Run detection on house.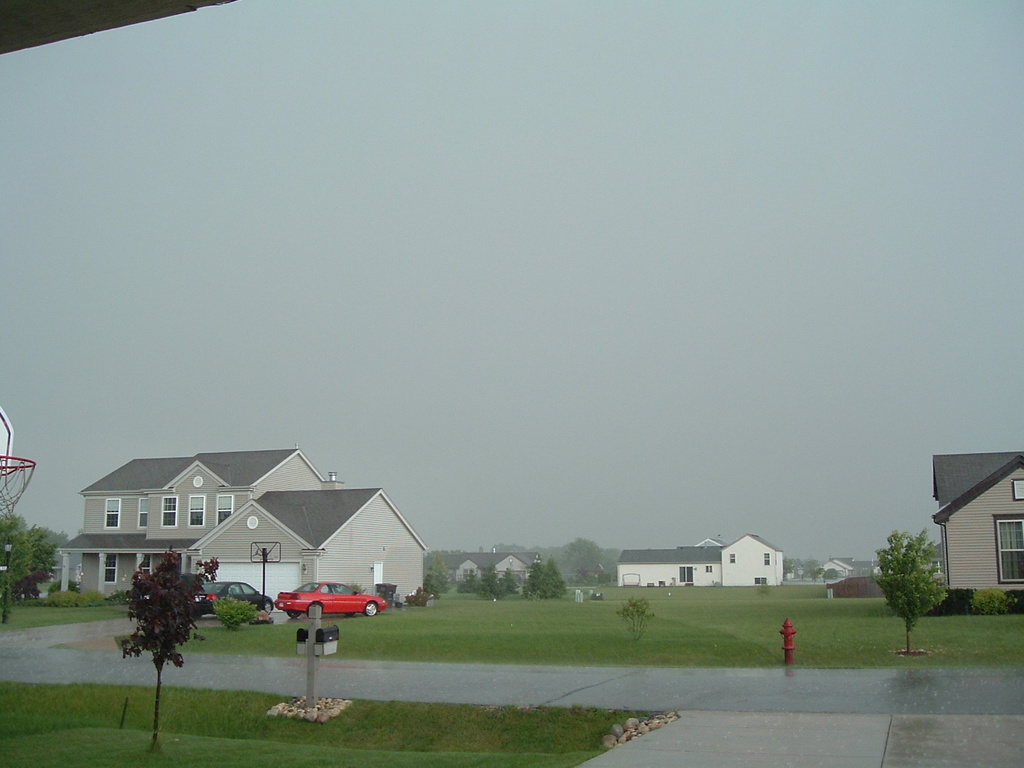
Result: 609, 534, 787, 590.
